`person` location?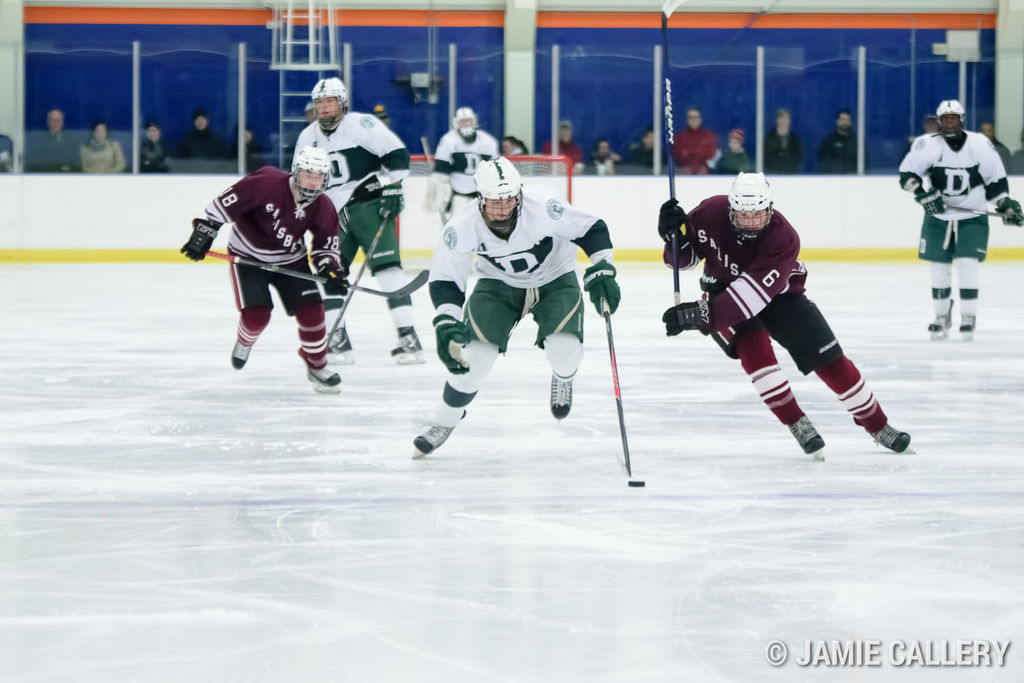
Rect(76, 123, 119, 177)
